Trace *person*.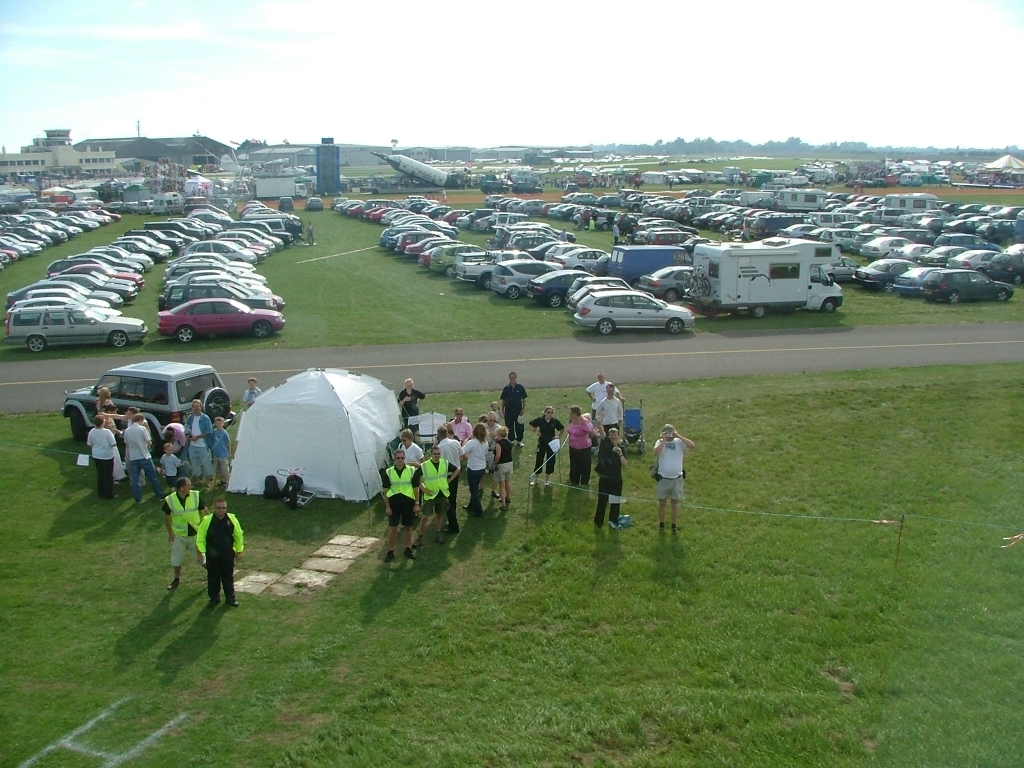
Traced to [595, 427, 630, 531].
